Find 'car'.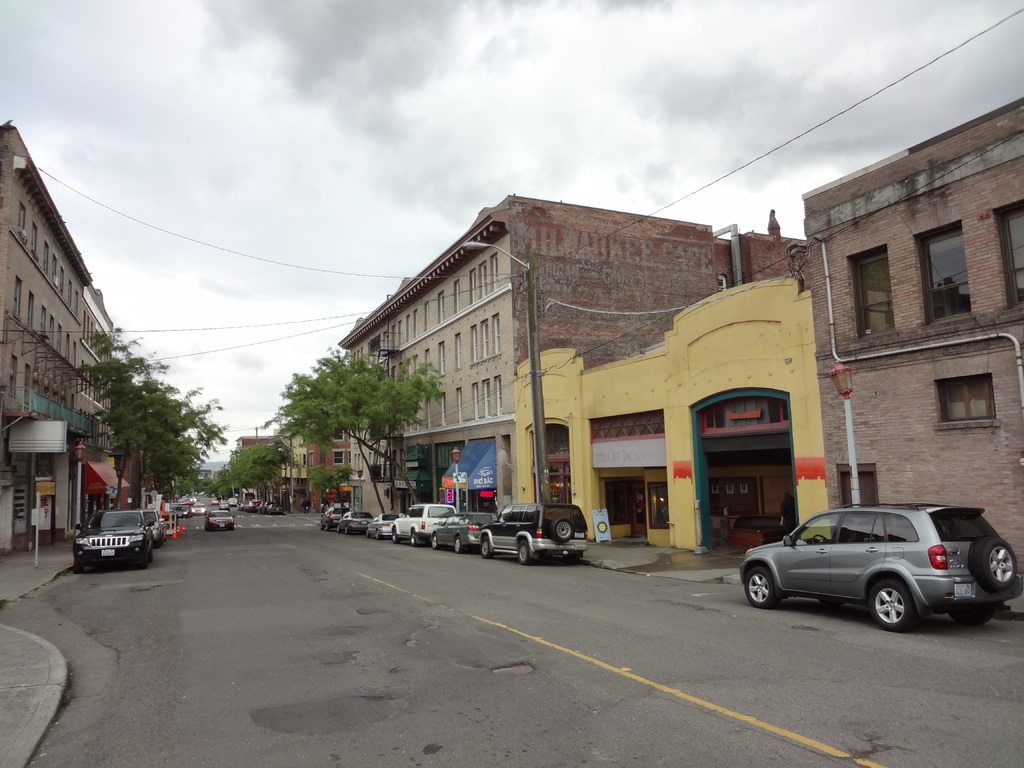
left=338, top=507, right=376, bottom=536.
